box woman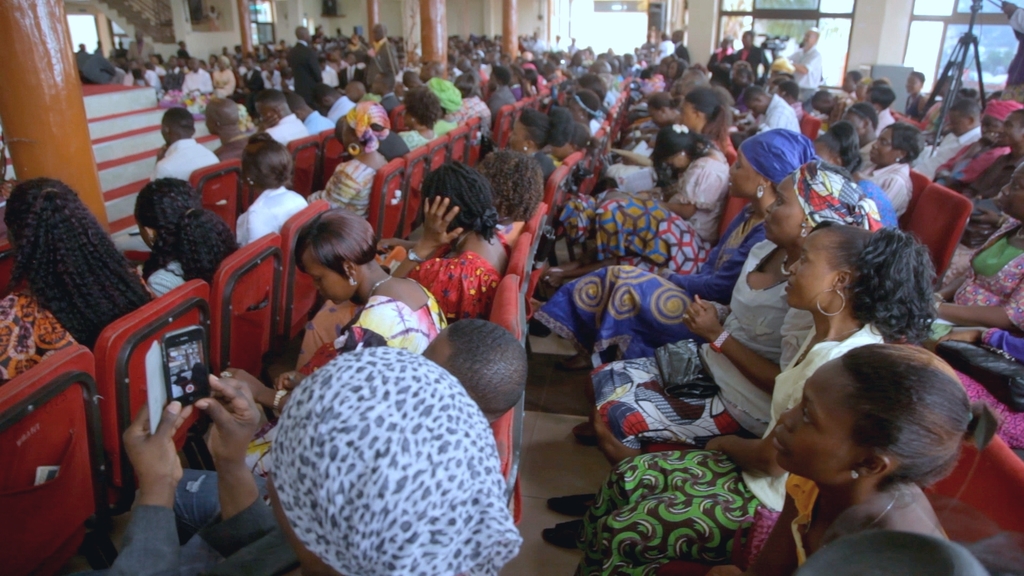
pyautogui.locateOnScreen(530, 122, 817, 368)
